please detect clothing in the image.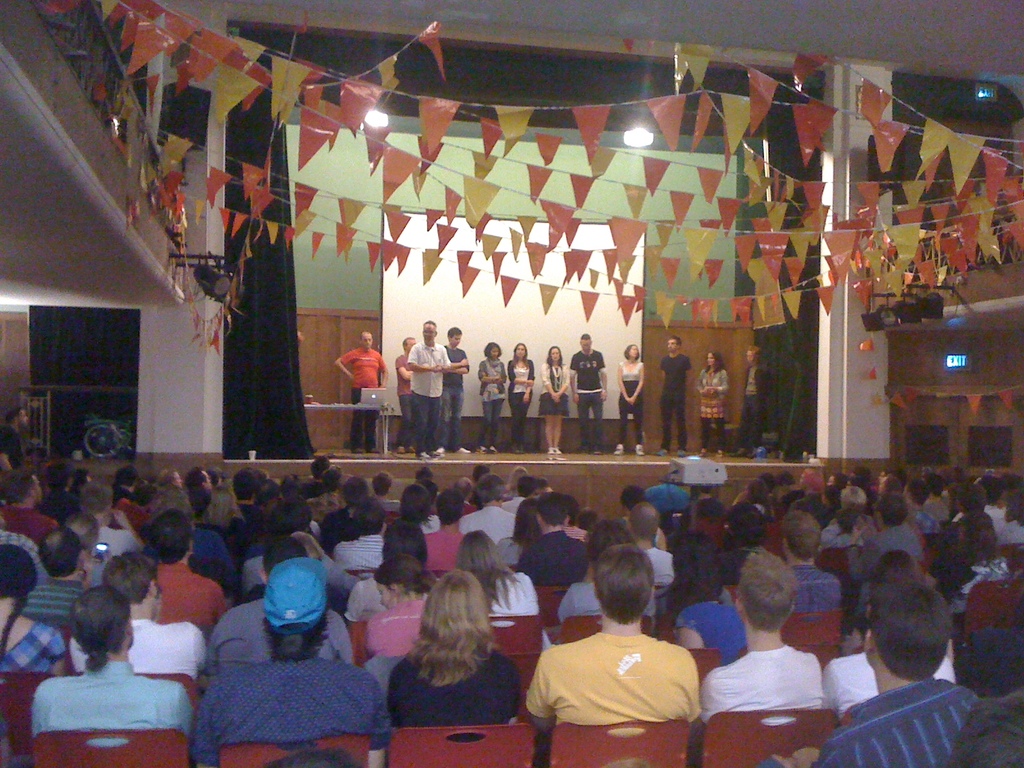
(x1=0, y1=618, x2=61, y2=746).
